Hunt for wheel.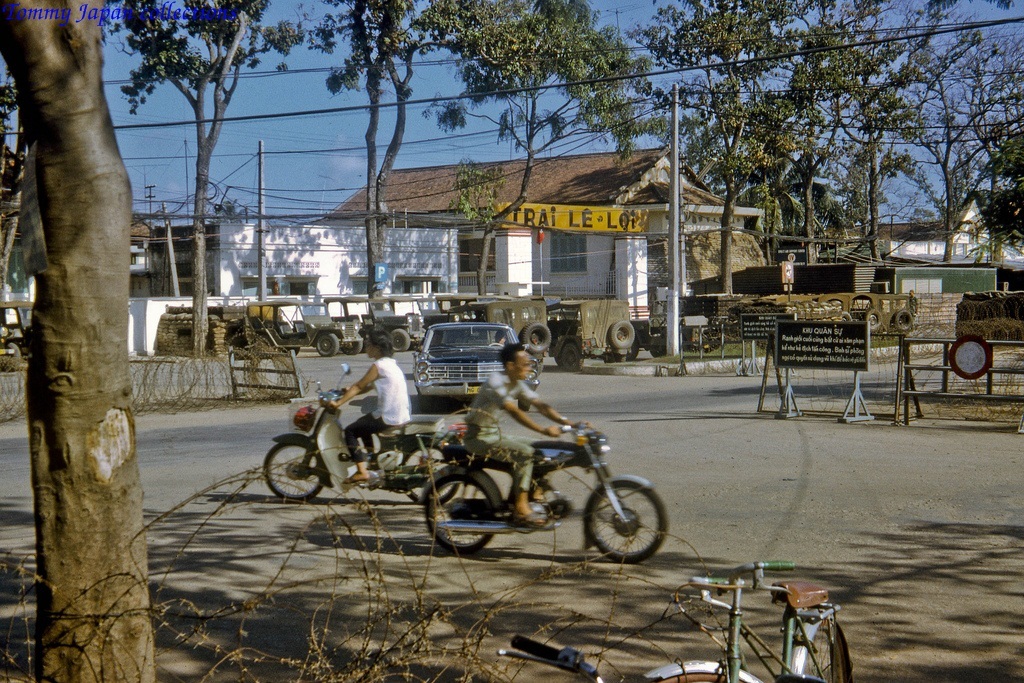
Hunted down at <box>486,341,505,347</box>.
